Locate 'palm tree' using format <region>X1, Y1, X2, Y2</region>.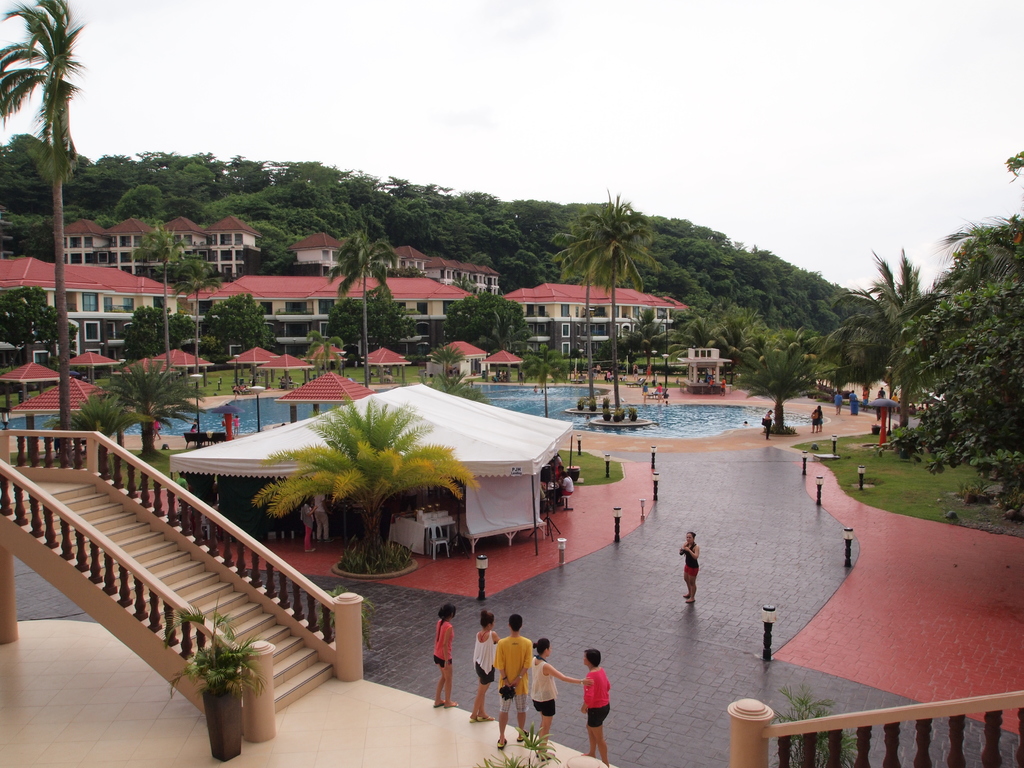
<region>106, 368, 201, 471</region>.
